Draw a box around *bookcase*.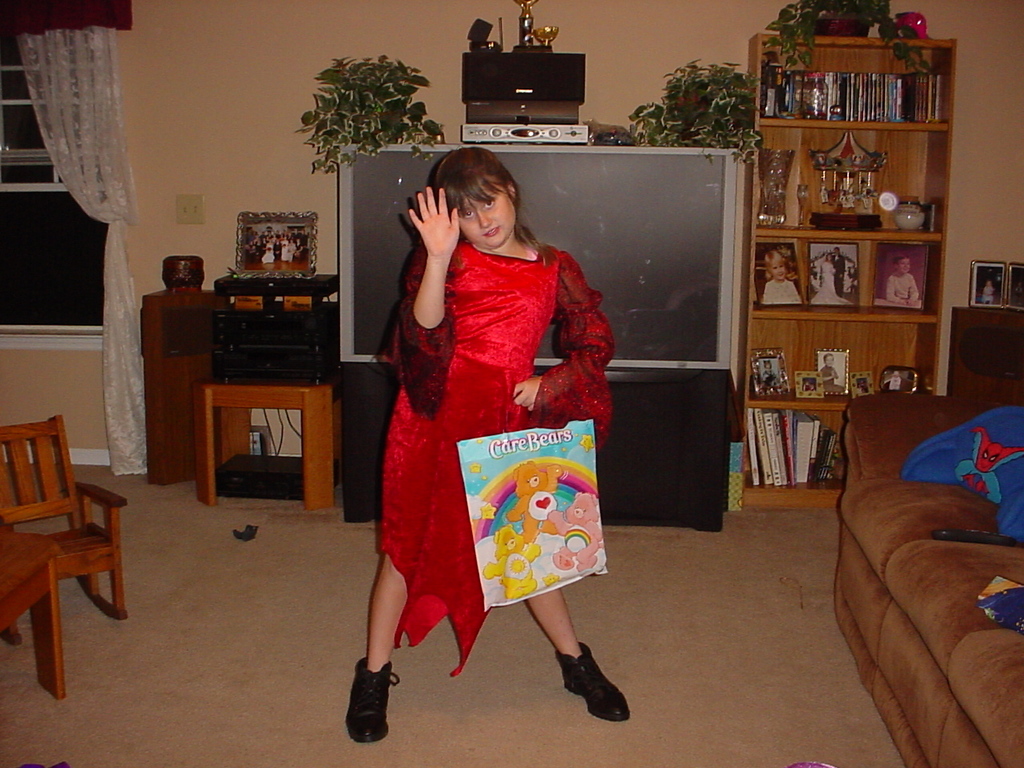
crop(730, 54, 963, 492).
